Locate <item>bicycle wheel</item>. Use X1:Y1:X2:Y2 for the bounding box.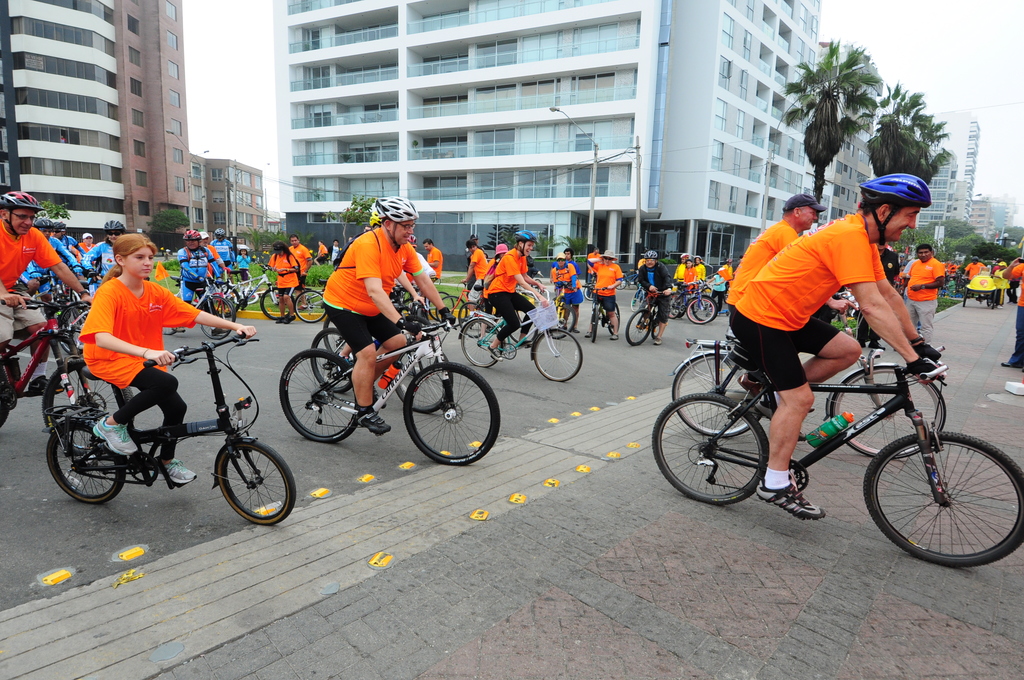
263:291:296:327.
